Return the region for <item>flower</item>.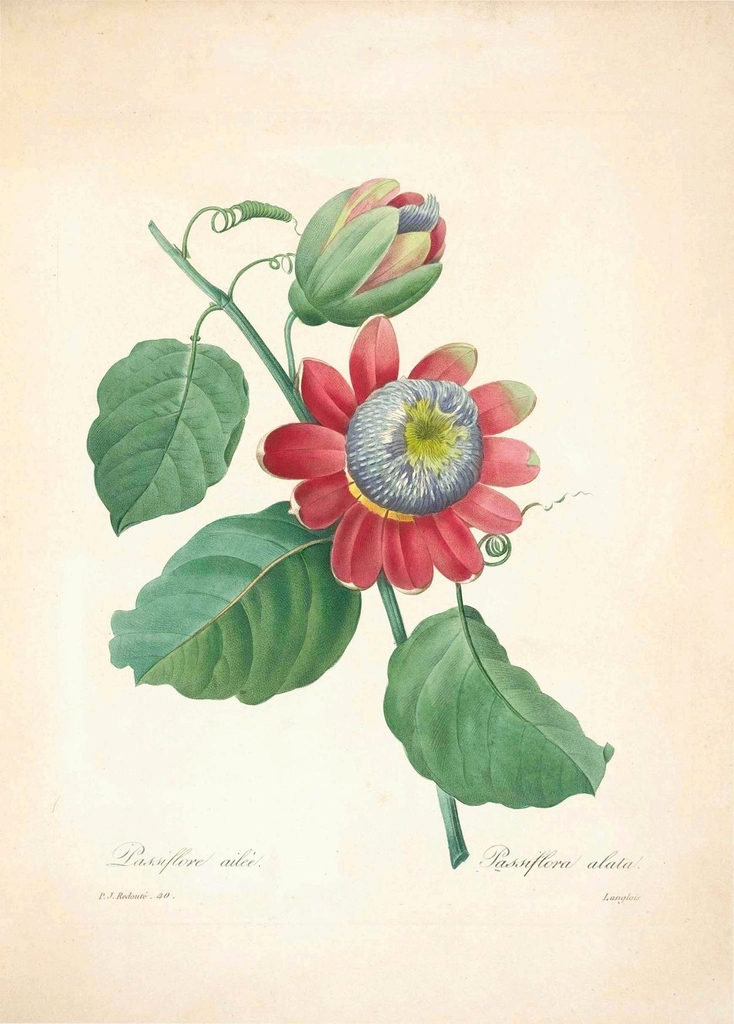
BBox(276, 348, 554, 598).
